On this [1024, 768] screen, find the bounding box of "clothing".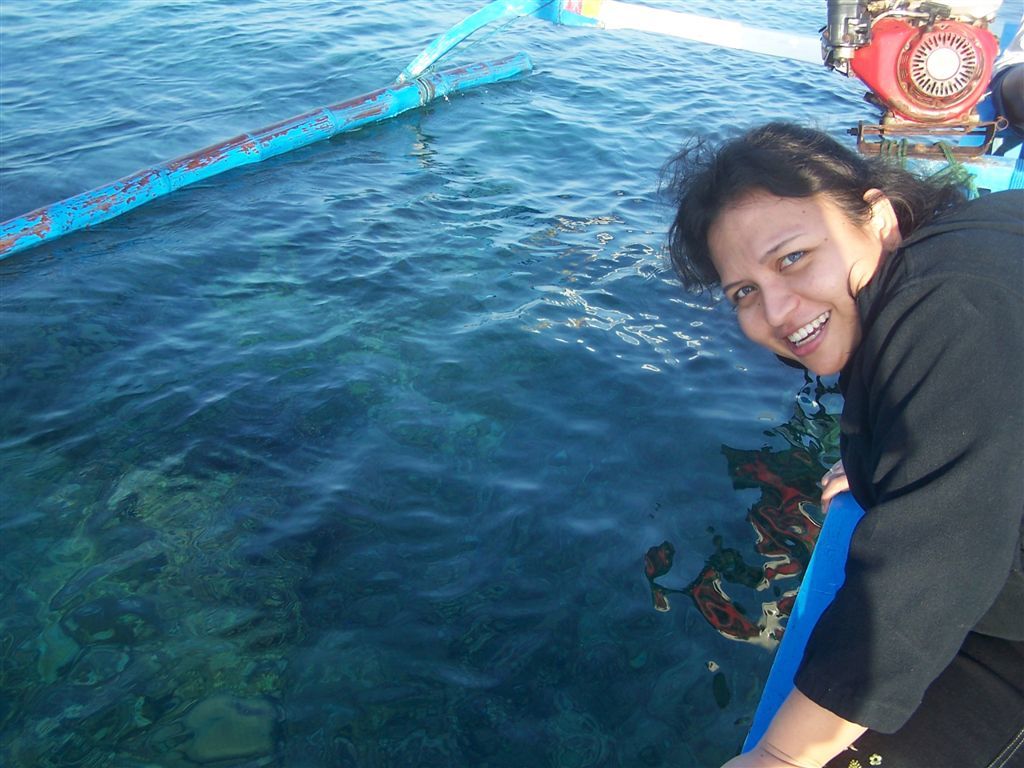
Bounding box: box(997, 68, 1023, 130).
